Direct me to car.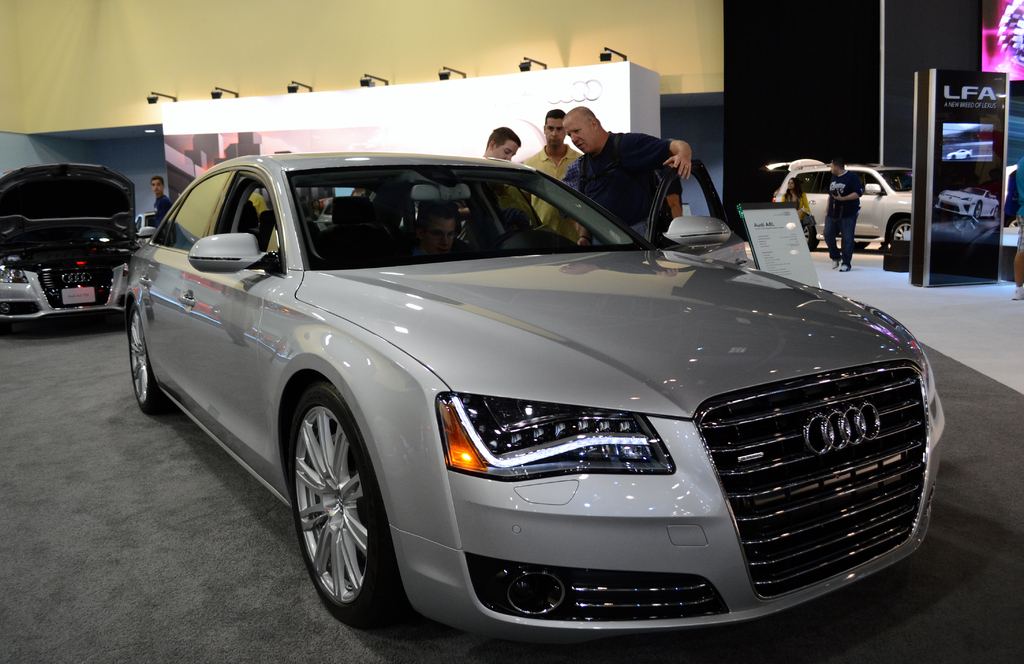
Direction: bbox=[0, 161, 136, 321].
